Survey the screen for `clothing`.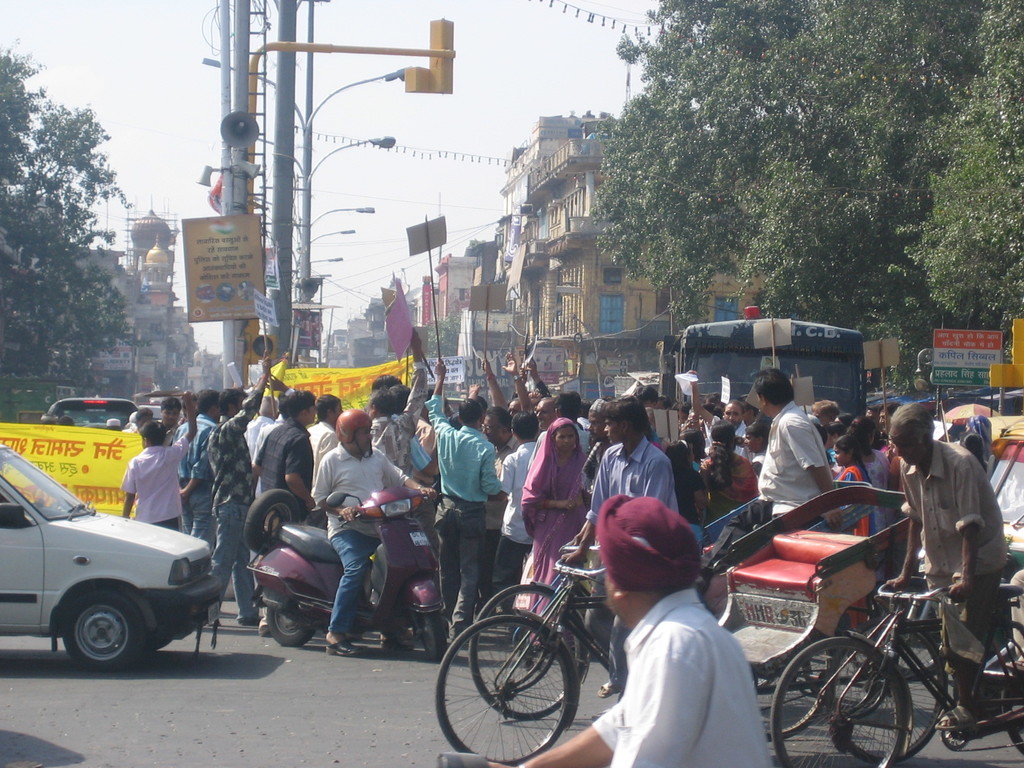
Survey found: Rect(593, 591, 776, 767).
